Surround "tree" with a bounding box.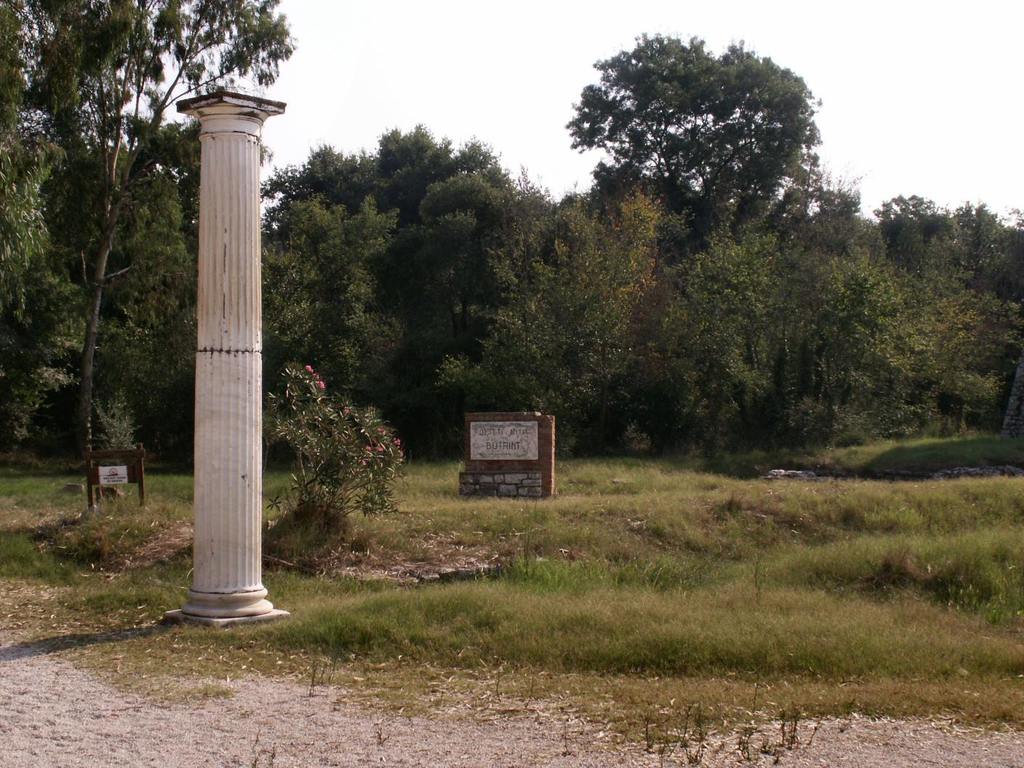
(0, 0, 295, 504).
